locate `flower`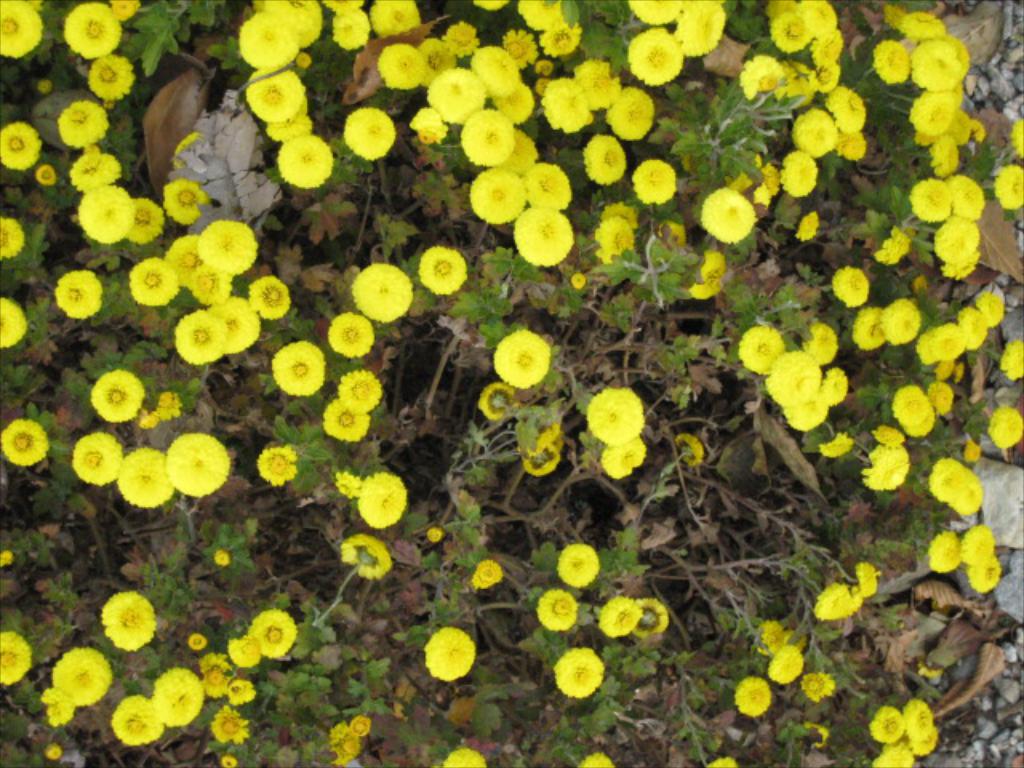
171,184,205,224
